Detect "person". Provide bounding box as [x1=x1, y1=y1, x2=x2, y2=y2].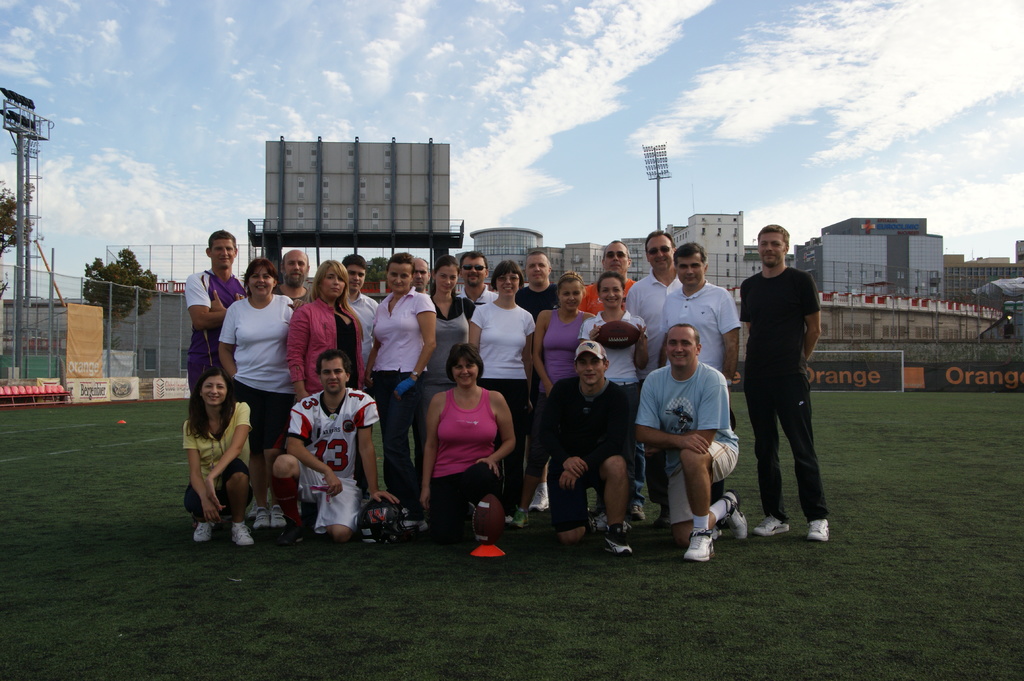
[x1=454, y1=268, x2=538, y2=503].
